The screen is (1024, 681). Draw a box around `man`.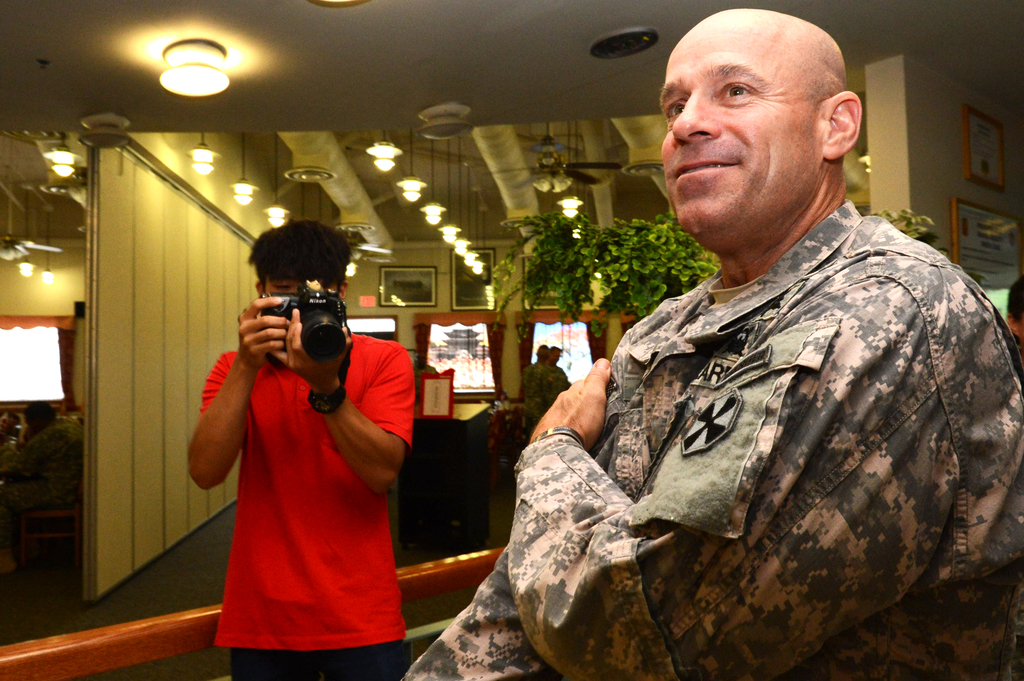
[179,233,414,680].
